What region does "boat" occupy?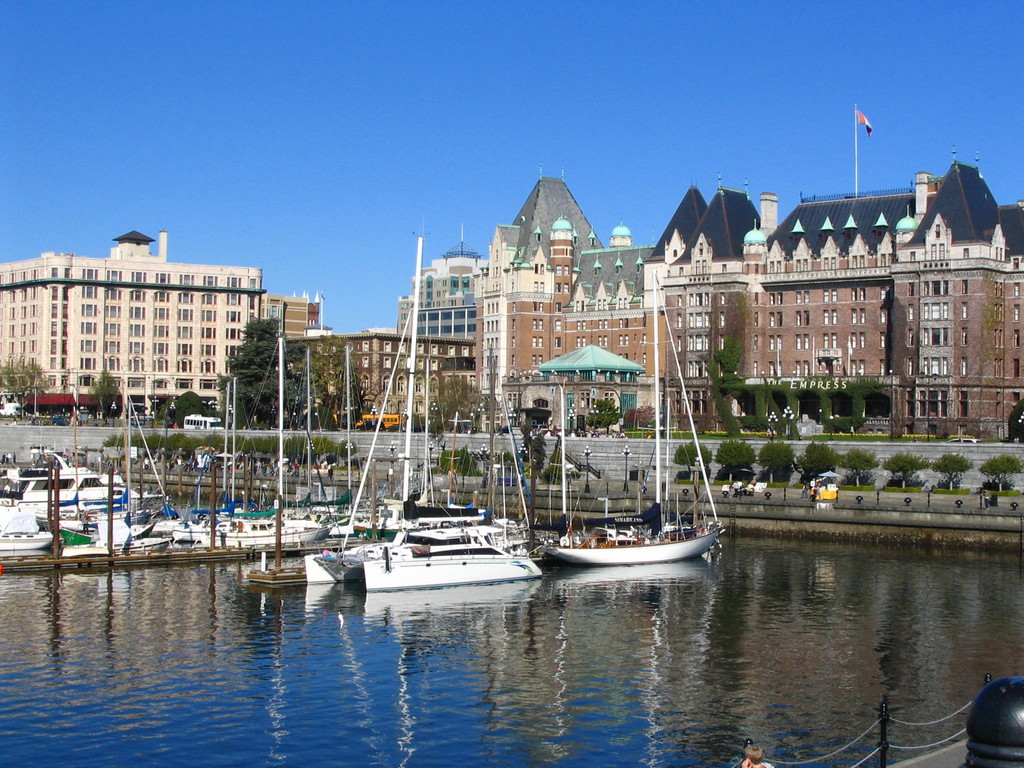
BBox(216, 376, 279, 518).
